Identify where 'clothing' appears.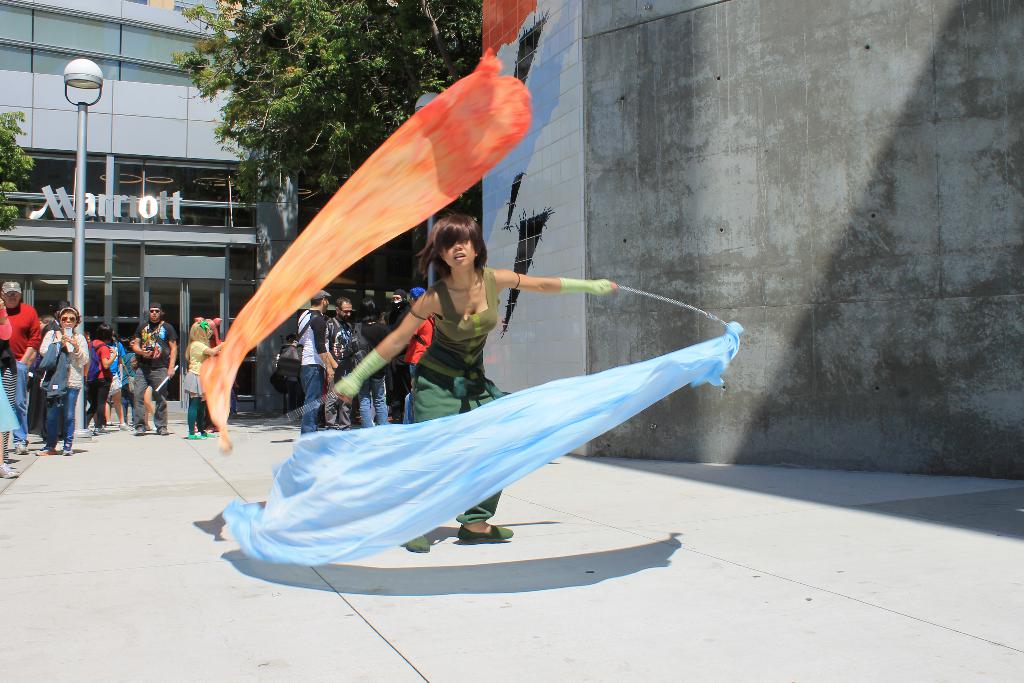
Appears at crop(399, 277, 506, 526).
